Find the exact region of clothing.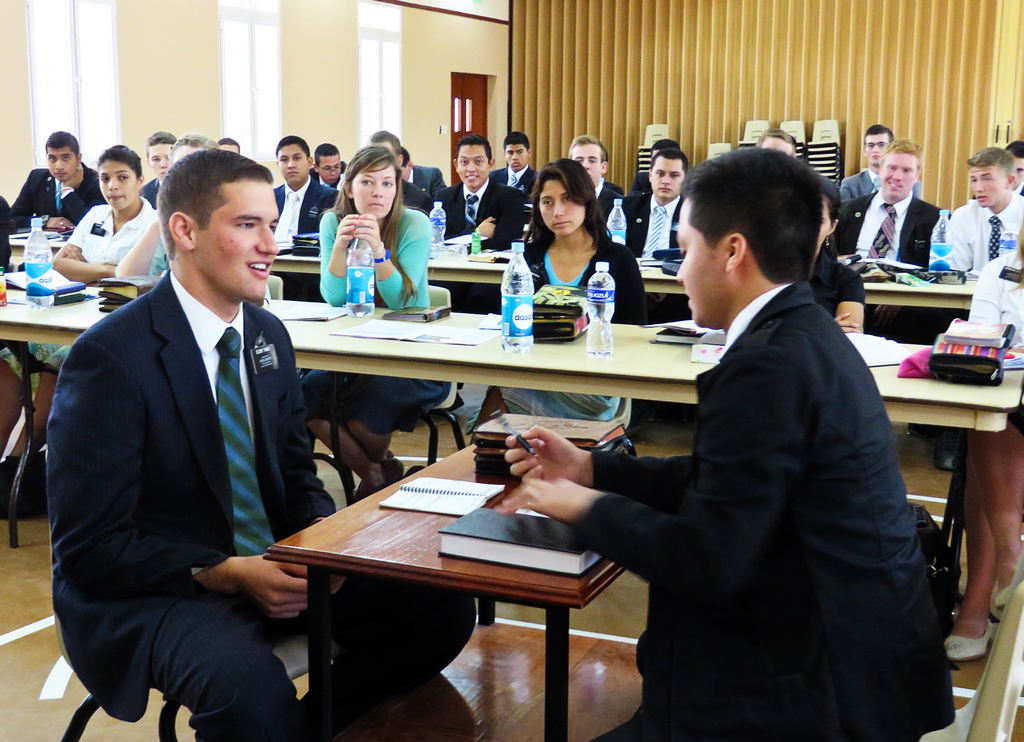
Exact region: <bbox>840, 166, 879, 212</bbox>.
